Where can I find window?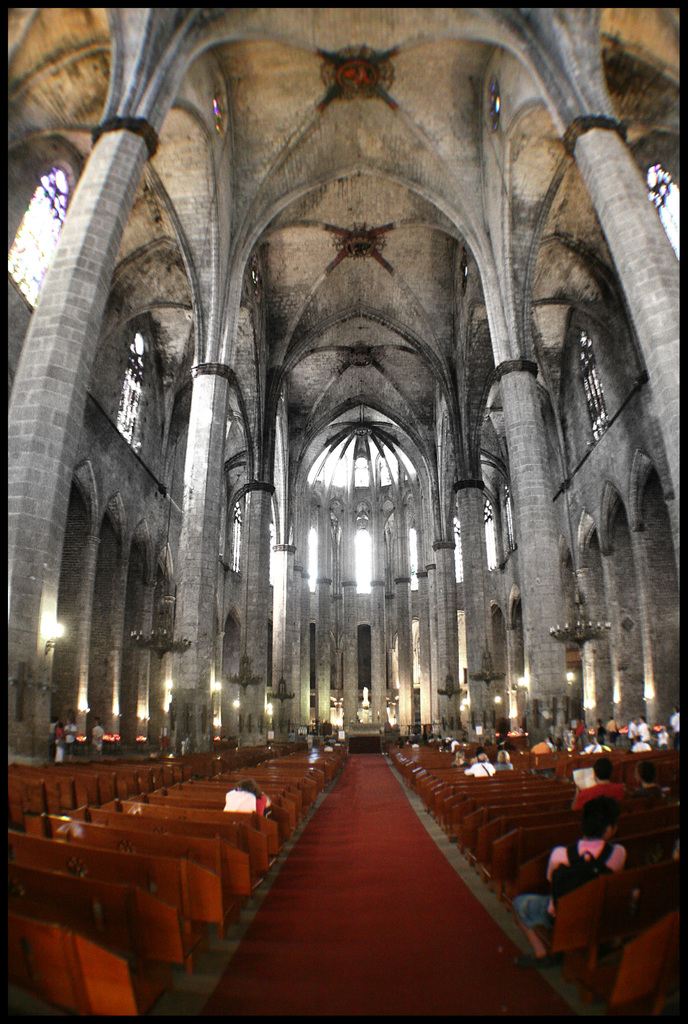
You can find it at [x1=355, y1=530, x2=373, y2=591].
